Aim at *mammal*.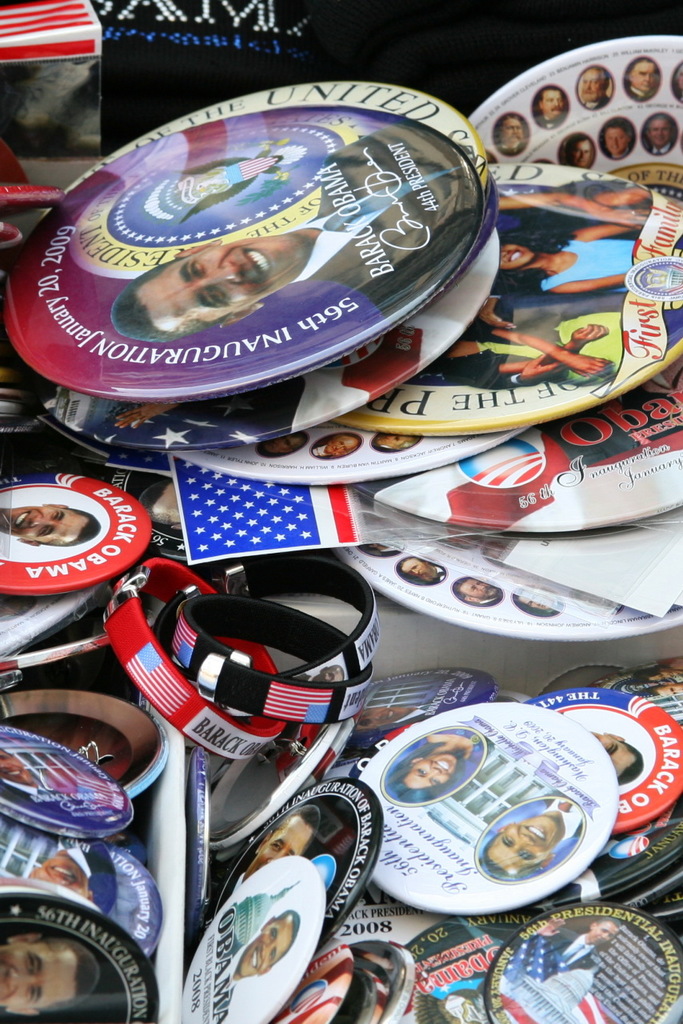
Aimed at [left=253, top=431, right=309, bottom=463].
